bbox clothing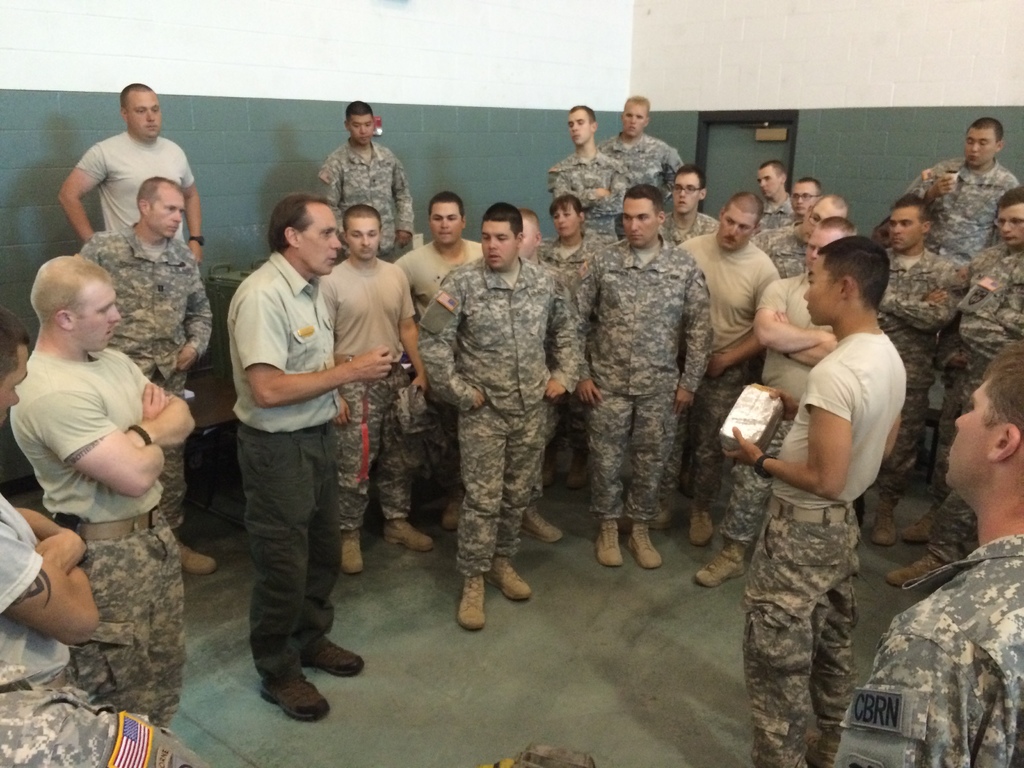
534, 236, 599, 280
